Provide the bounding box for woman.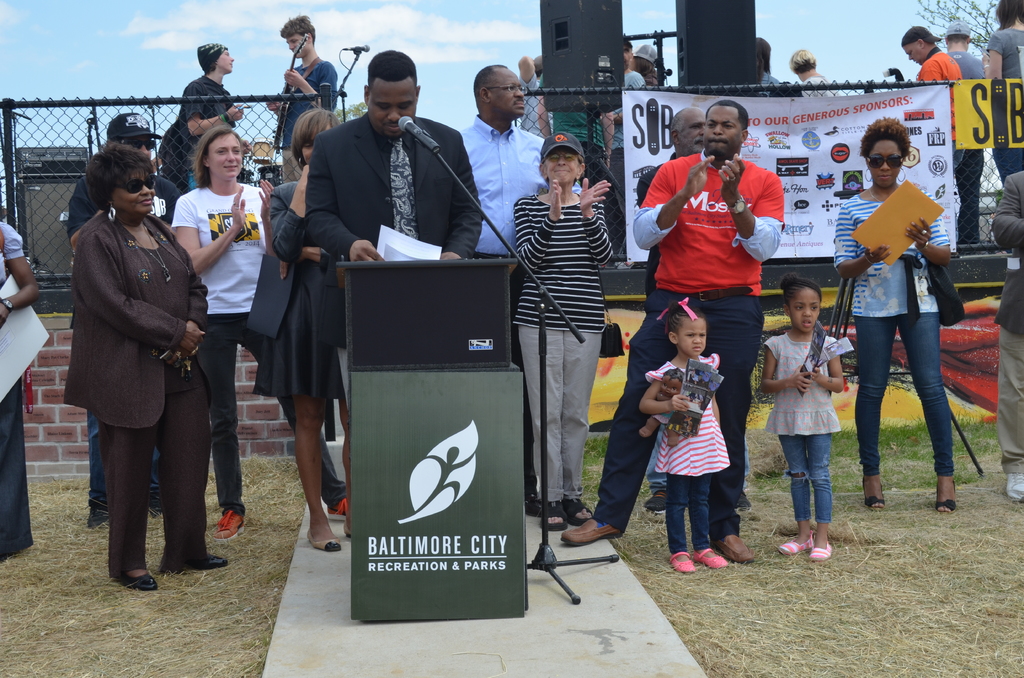
region(515, 134, 615, 527).
